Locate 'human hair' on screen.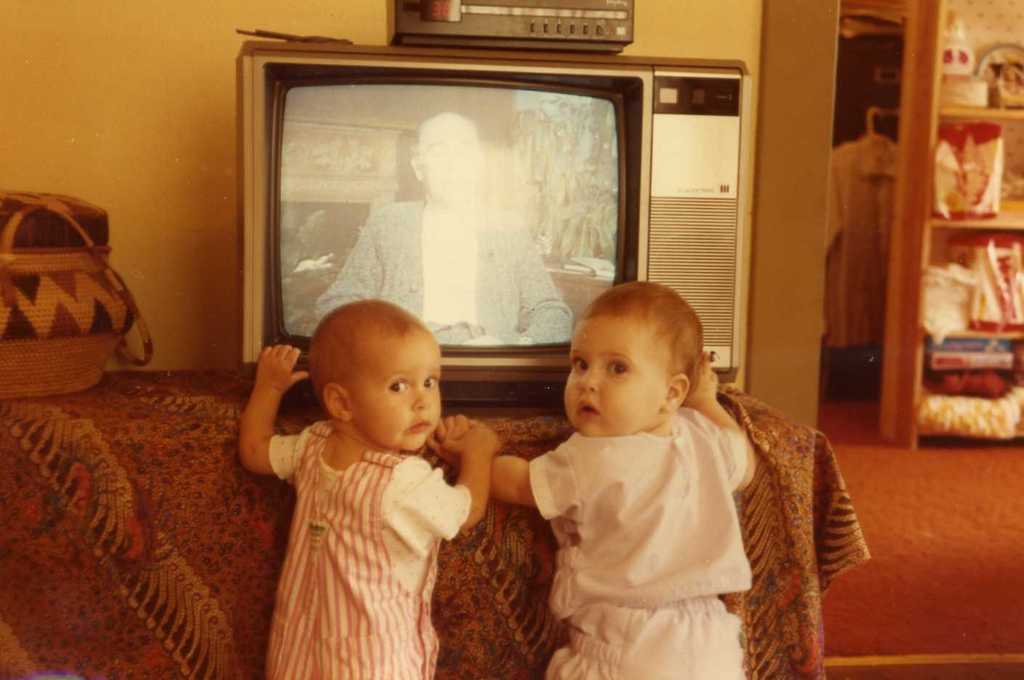
On screen at select_region(583, 280, 708, 393).
